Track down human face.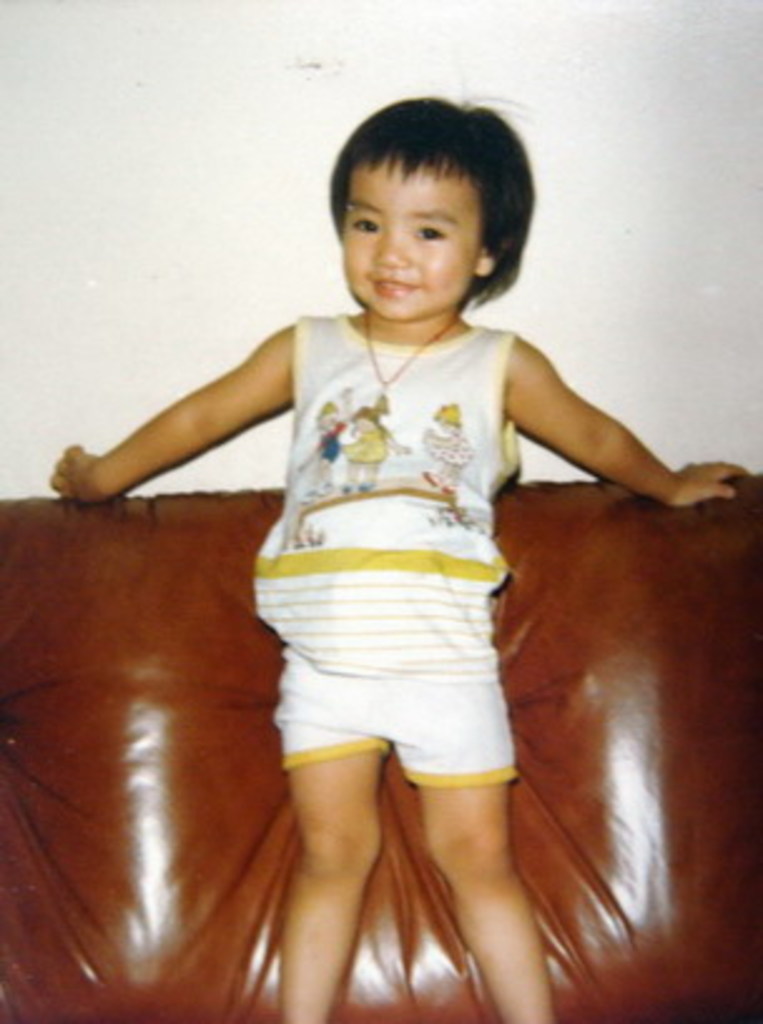
Tracked to {"x1": 329, "y1": 161, "x2": 492, "y2": 311}.
